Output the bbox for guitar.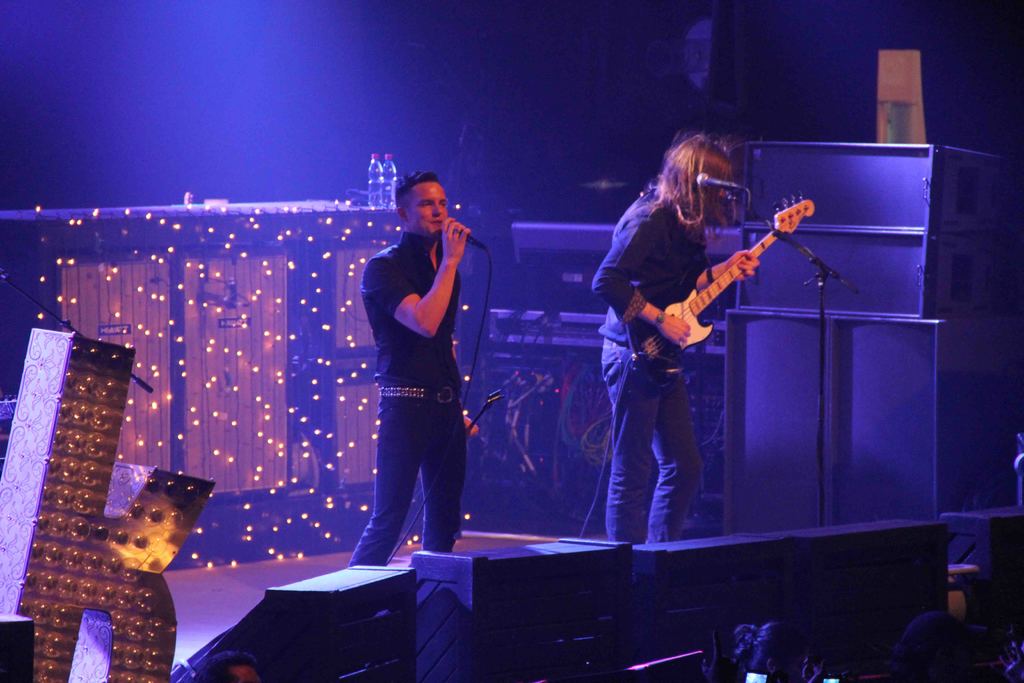
left=616, top=183, right=815, bottom=388.
